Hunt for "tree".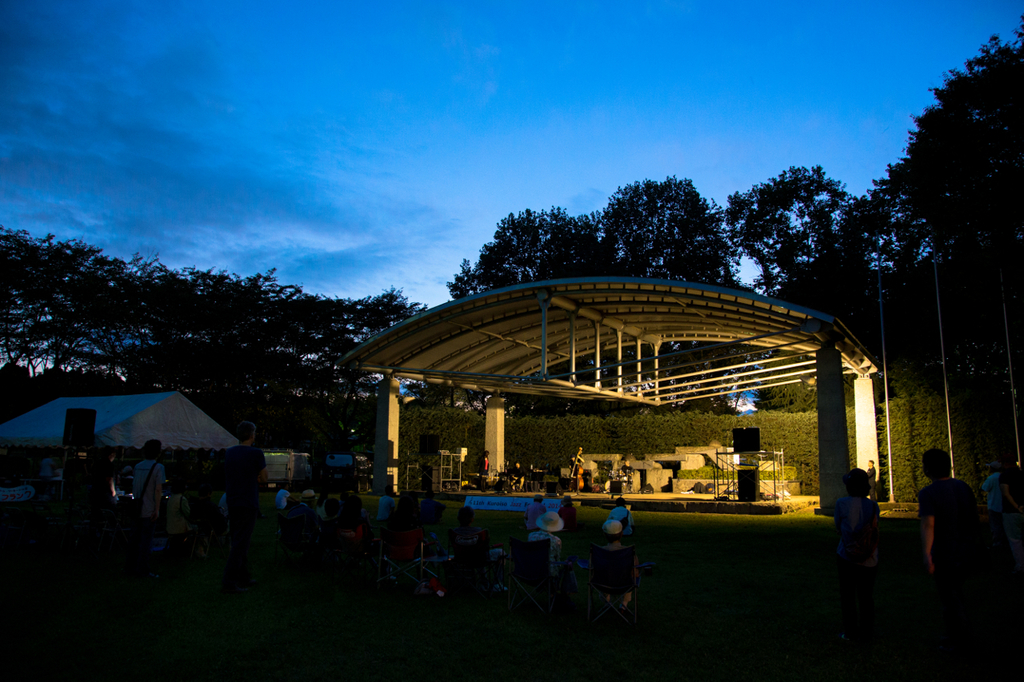
Hunted down at 457,198,644,411.
